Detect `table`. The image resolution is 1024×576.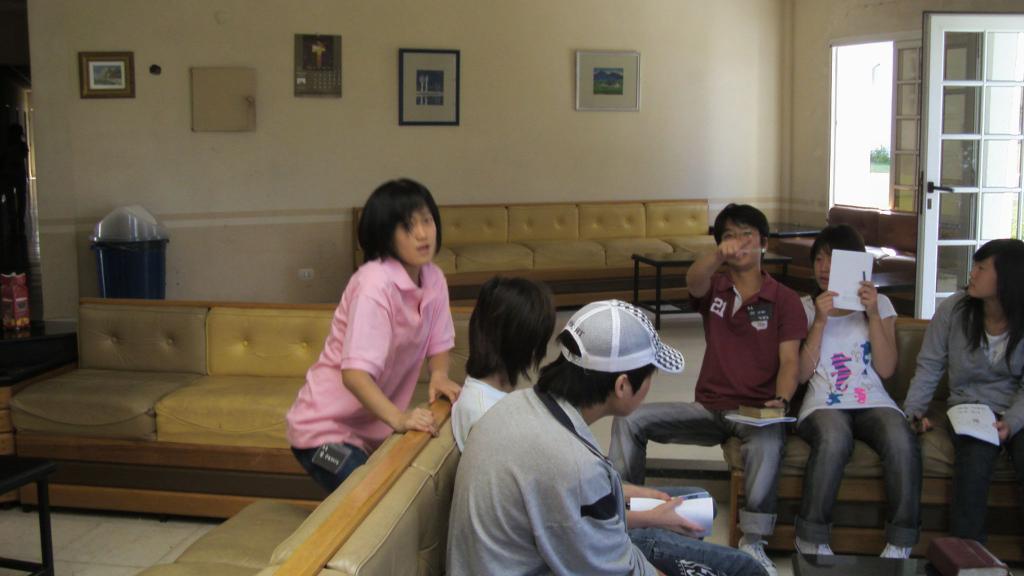
0, 457, 53, 575.
